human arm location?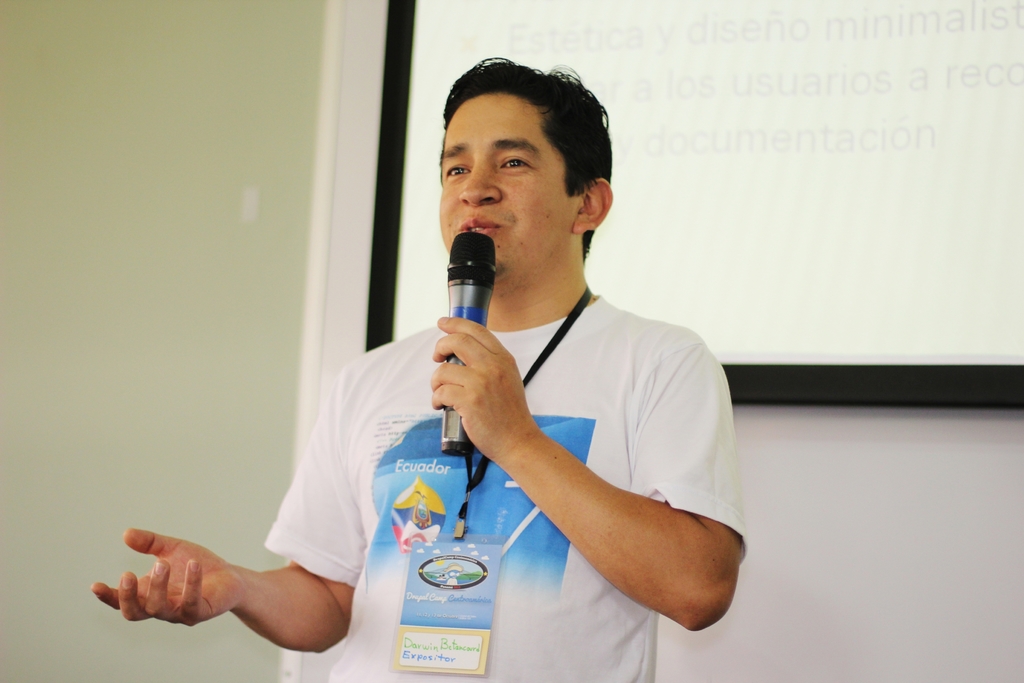
BBox(429, 313, 740, 636)
